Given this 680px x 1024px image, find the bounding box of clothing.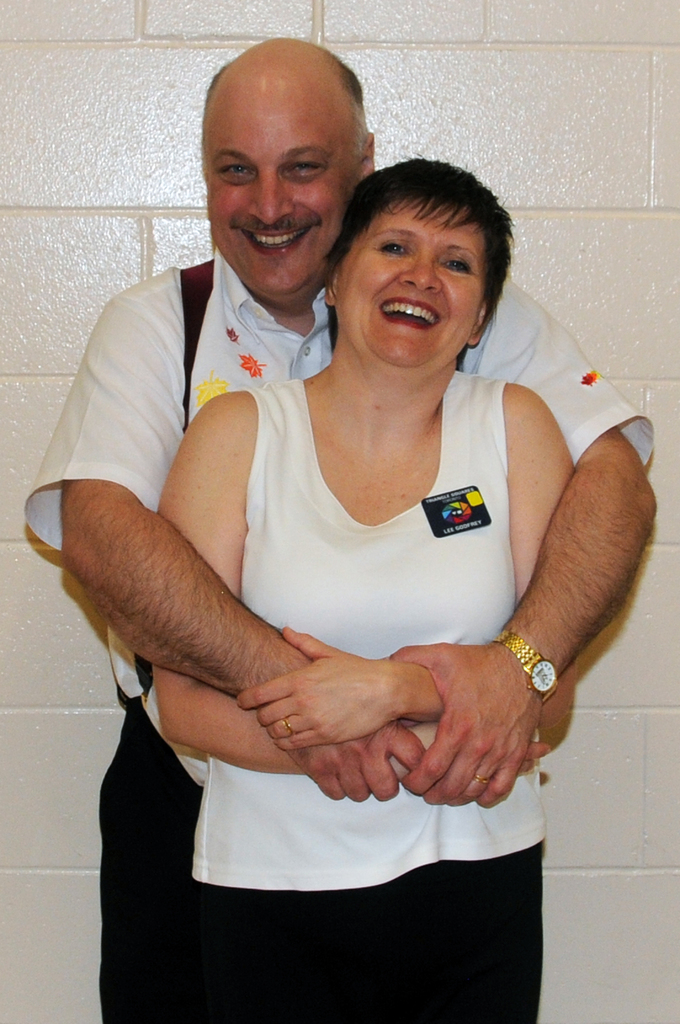
crop(20, 243, 658, 1023).
